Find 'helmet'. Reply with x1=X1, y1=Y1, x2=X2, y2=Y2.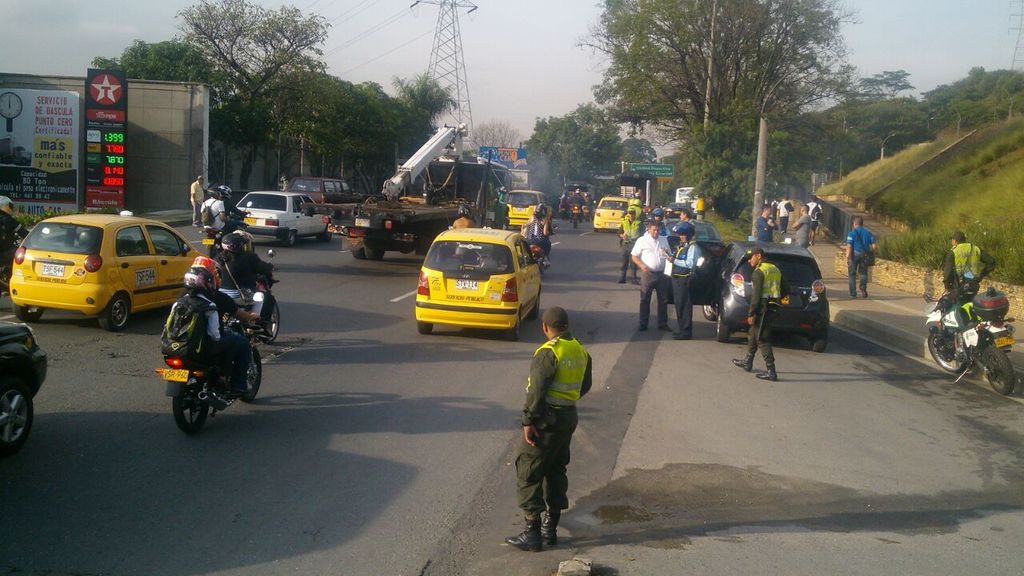
x1=216, y1=184, x2=232, y2=202.
